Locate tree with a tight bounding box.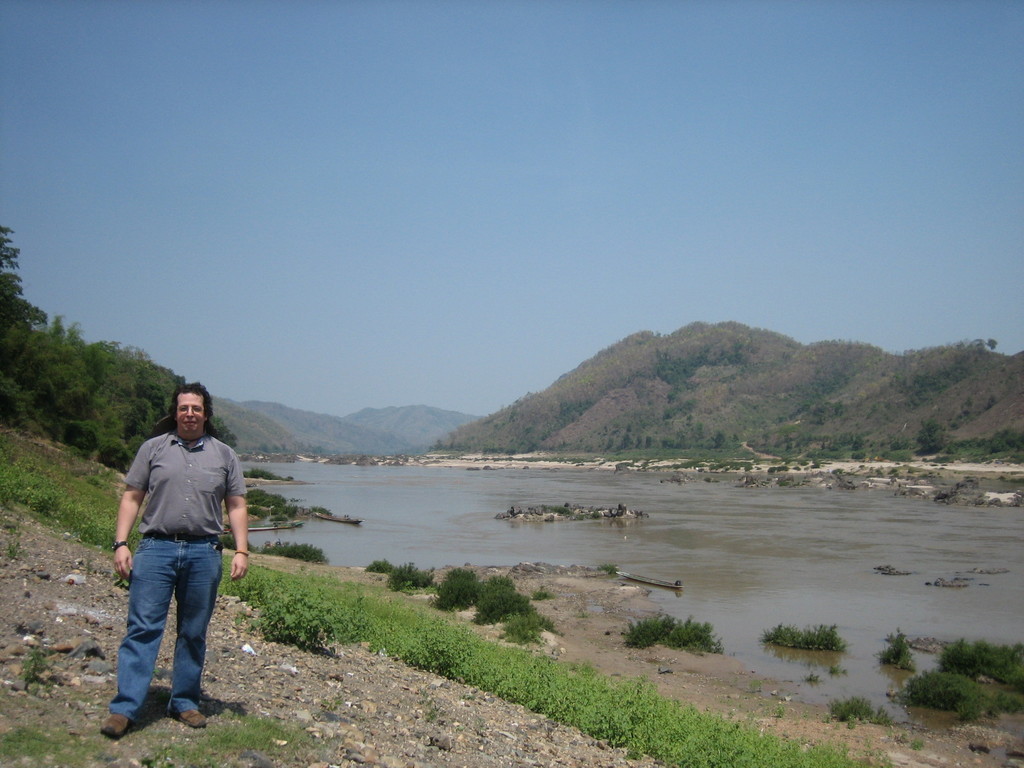
rect(762, 431, 768, 442).
